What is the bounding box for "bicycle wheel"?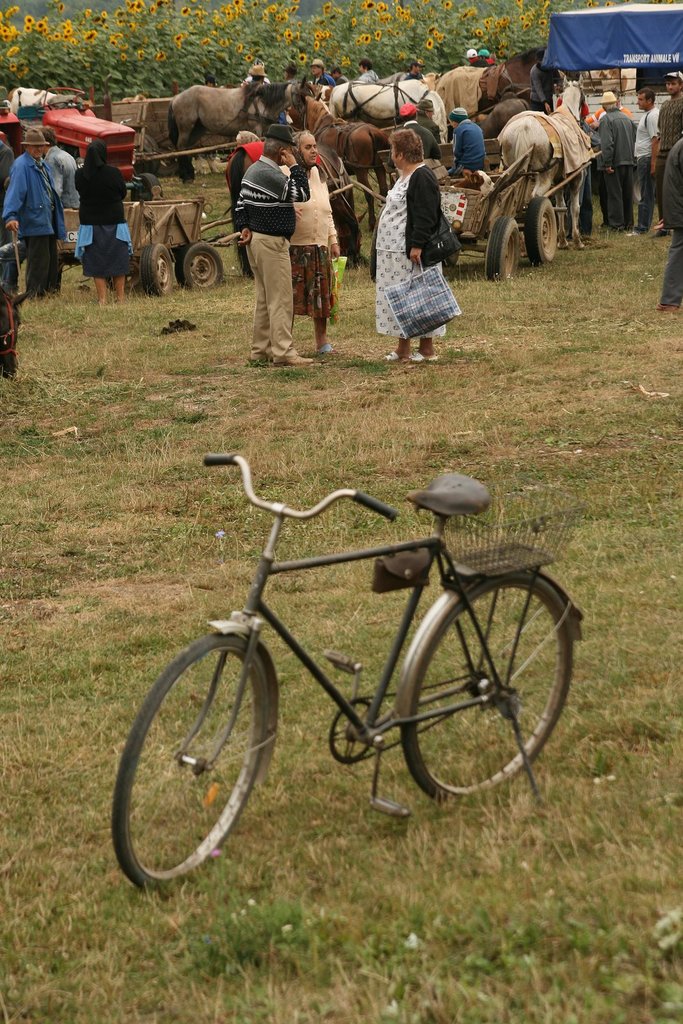
rect(402, 576, 570, 805).
